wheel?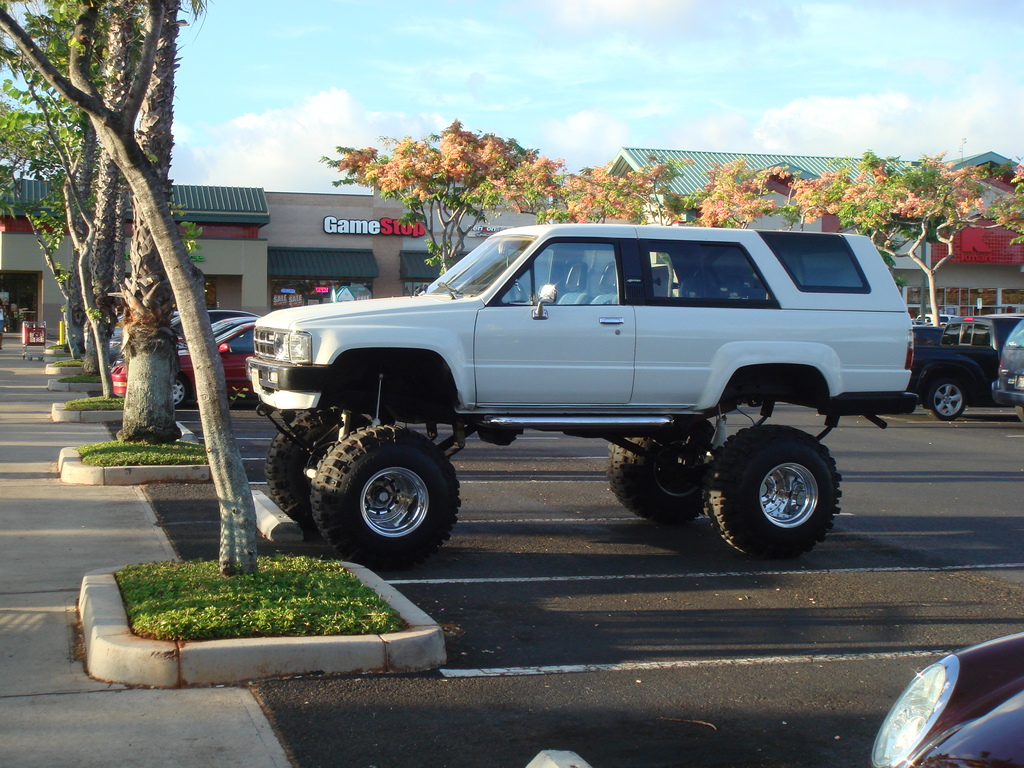
box(260, 410, 395, 540)
